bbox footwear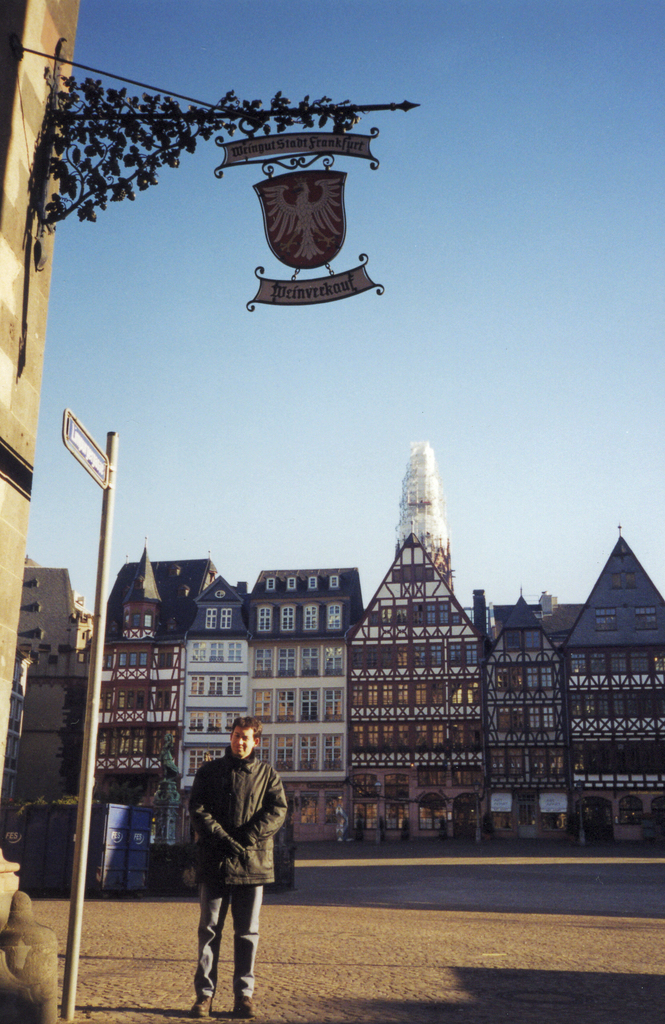
rect(182, 993, 217, 1022)
